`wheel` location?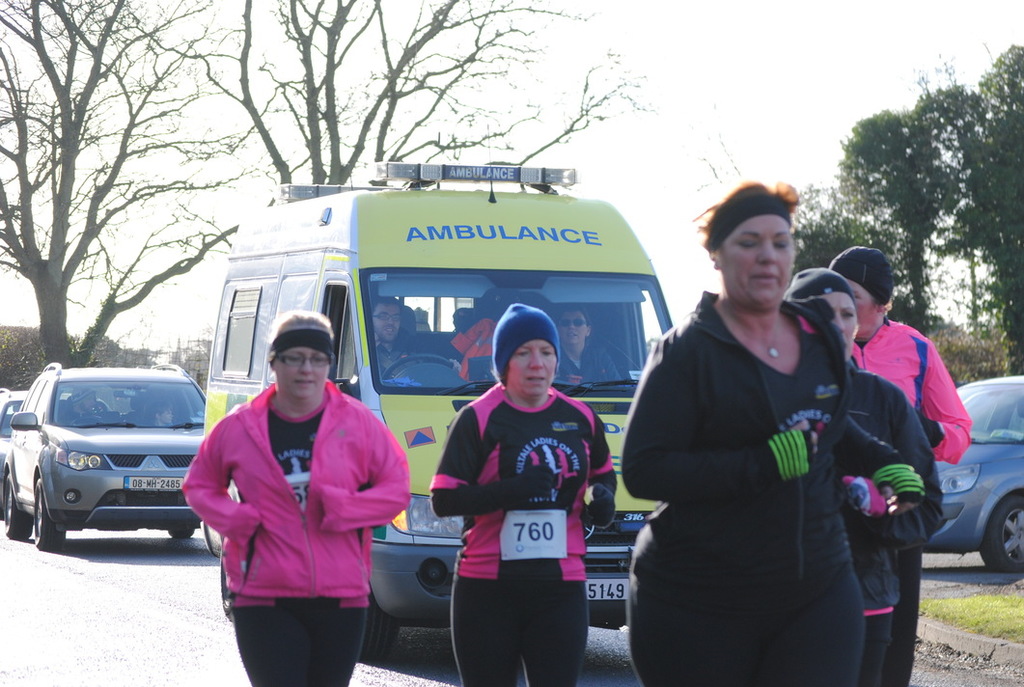
Rect(385, 355, 477, 391)
